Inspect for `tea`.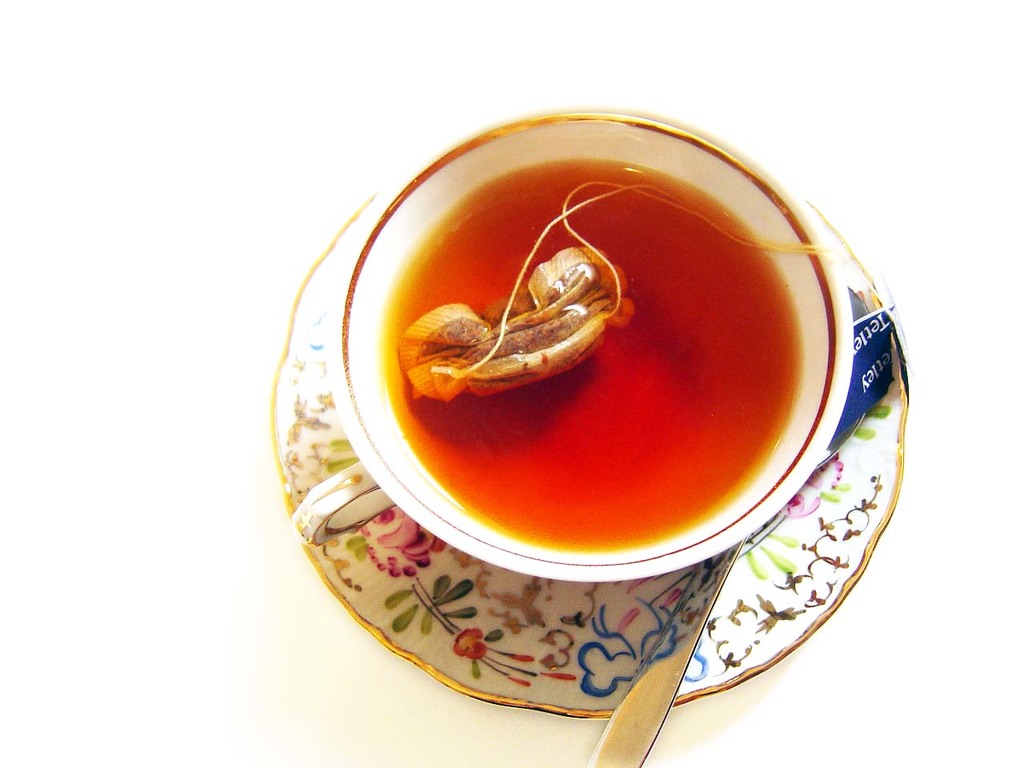
Inspection: select_region(384, 156, 799, 552).
